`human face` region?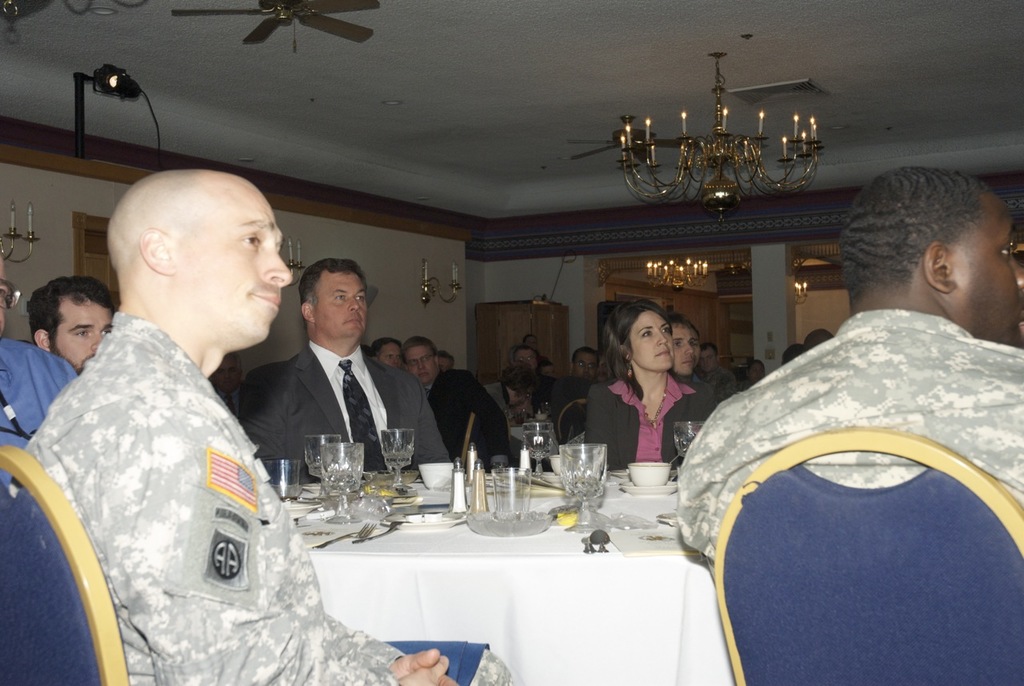
[left=630, top=310, right=673, bottom=371]
